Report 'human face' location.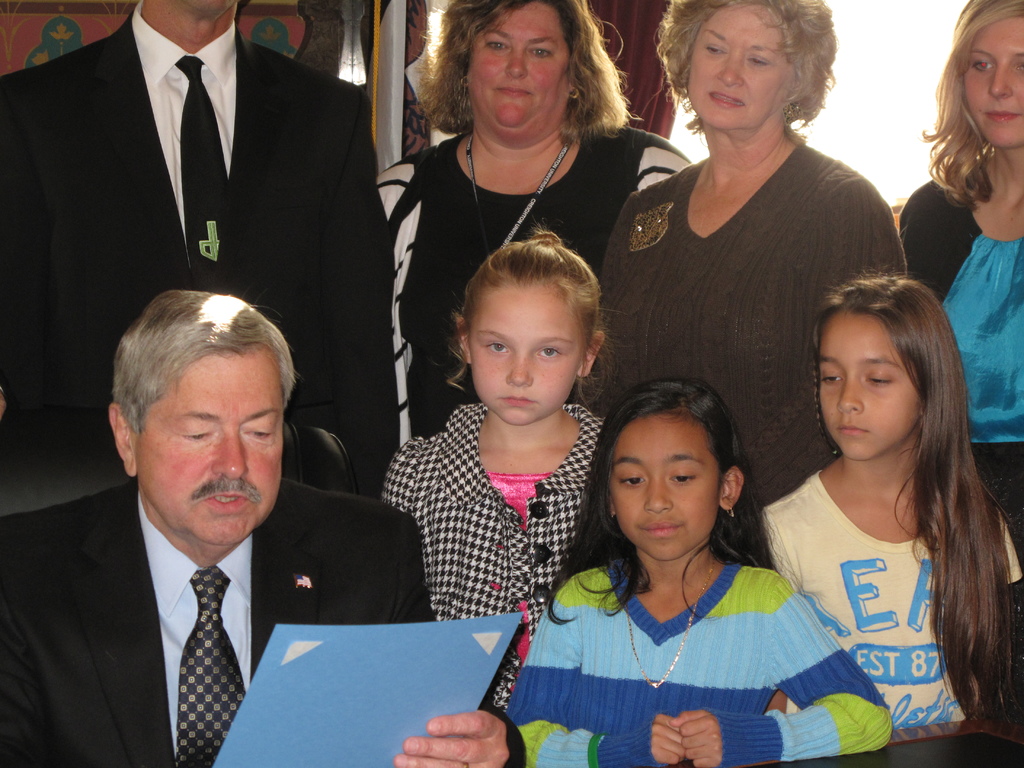
Report: (left=601, top=406, right=756, bottom=580).
